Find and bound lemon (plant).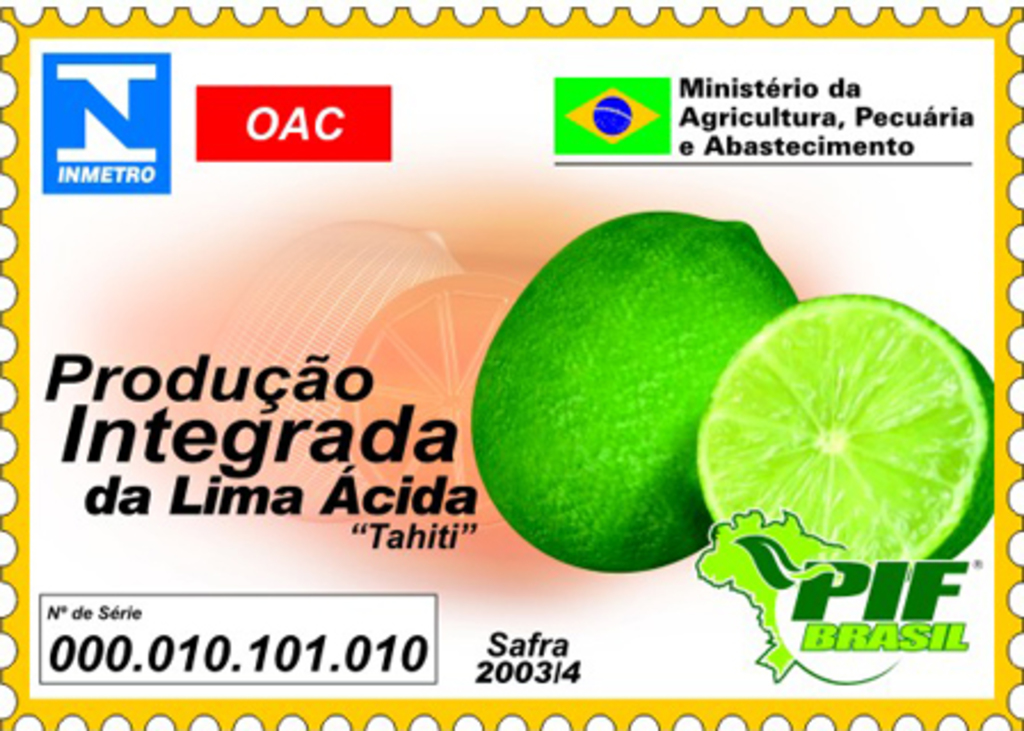
Bound: <region>473, 212, 795, 569</region>.
